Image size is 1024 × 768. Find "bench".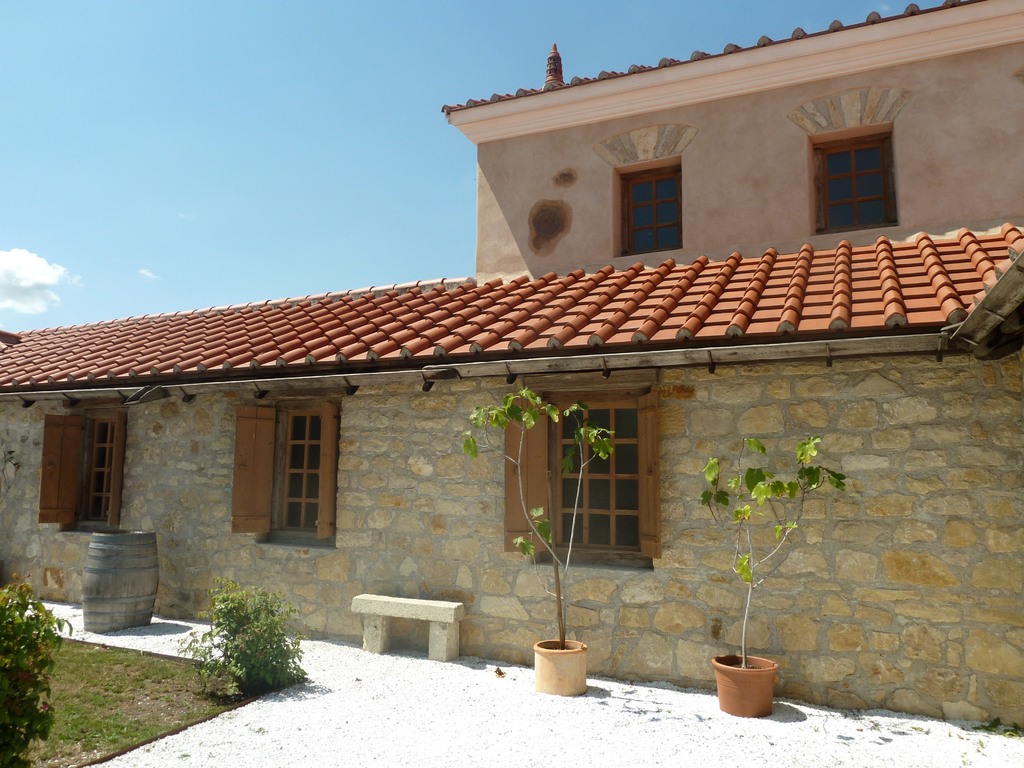
343, 598, 467, 670.
